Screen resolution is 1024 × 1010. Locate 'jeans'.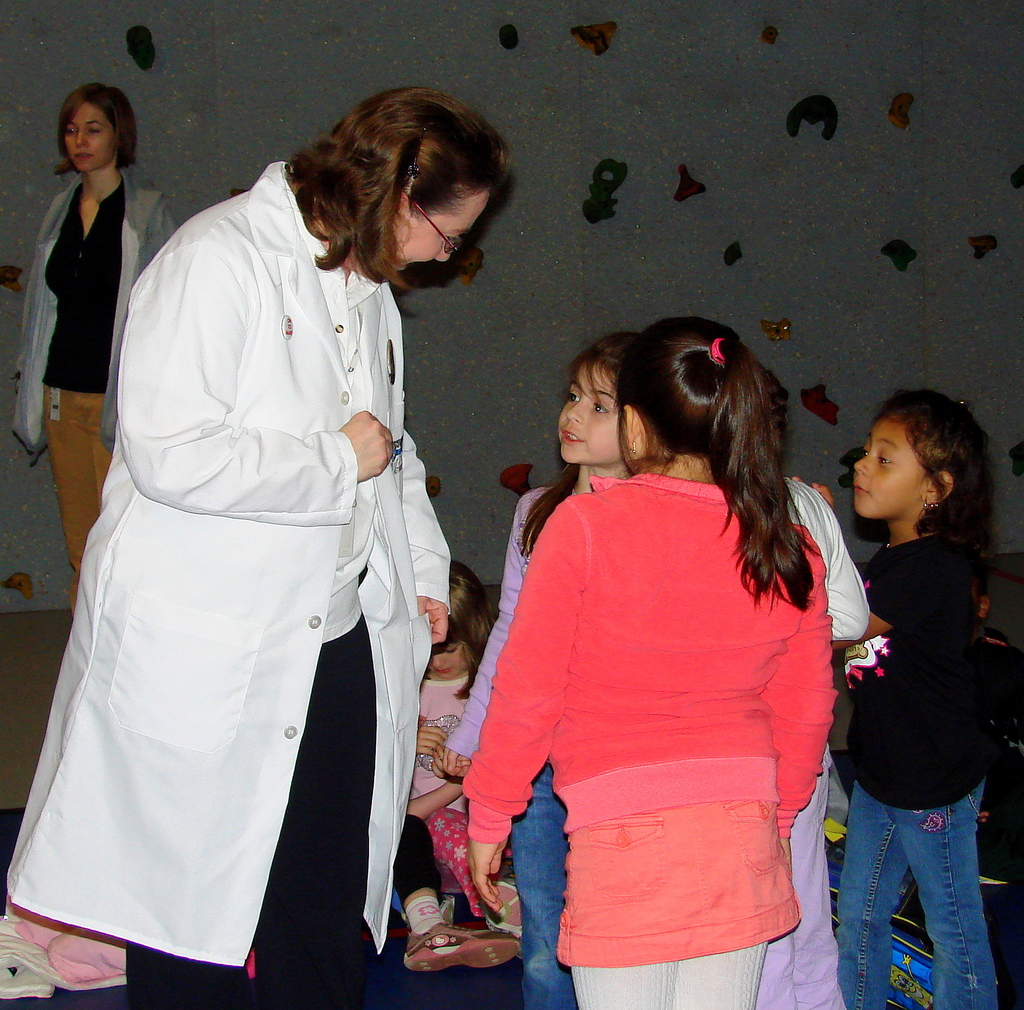
[left=127, top=617, right=383, bottom=1009].
